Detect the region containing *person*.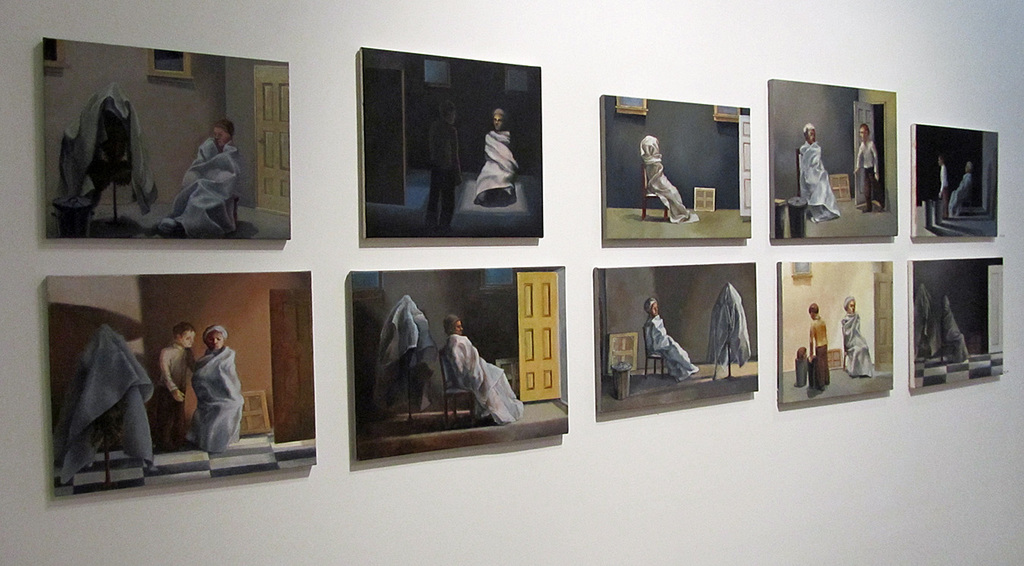
select_region(809, 302, 833, 389).
